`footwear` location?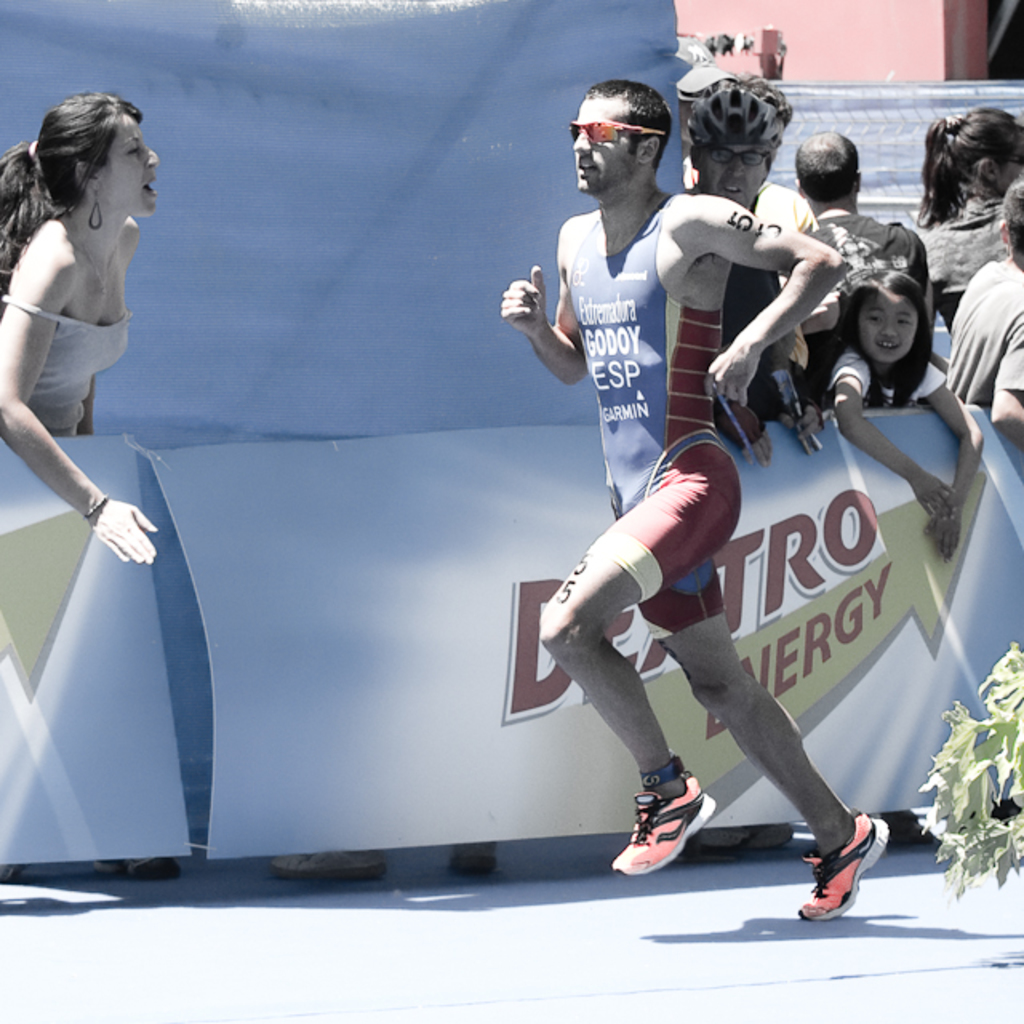
box=[627, 776, 738, 883]
